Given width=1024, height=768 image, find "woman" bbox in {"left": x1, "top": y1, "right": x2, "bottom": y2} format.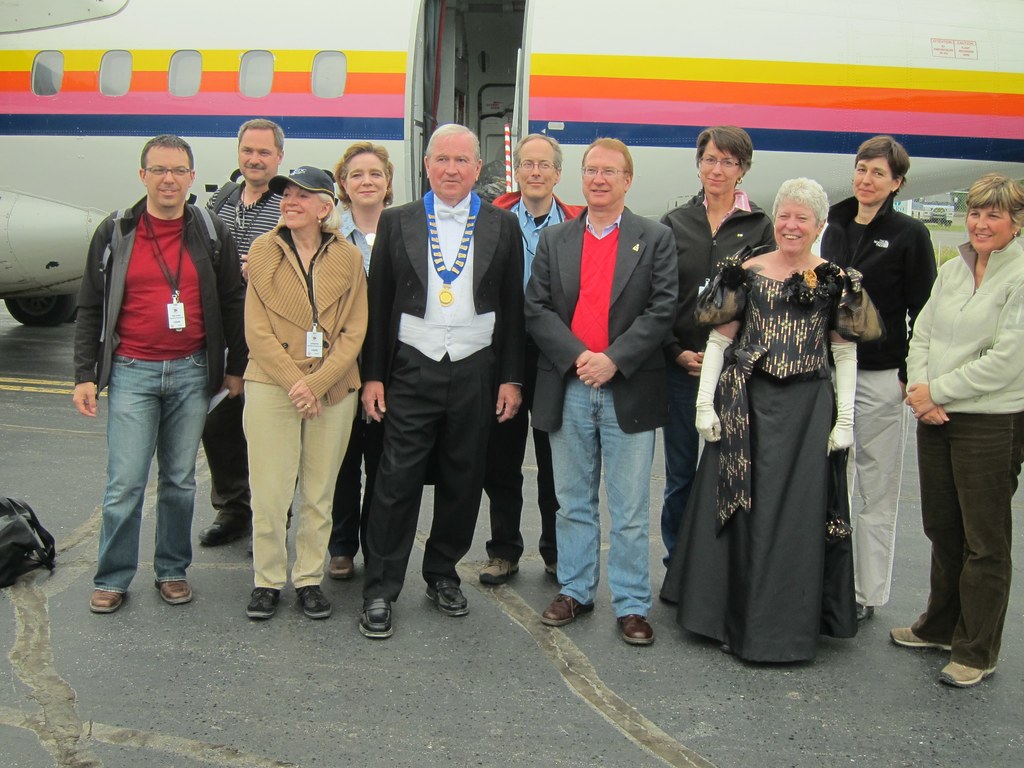
{"left": 657, "top": 170, "right": 876, "bottom": 671}.
